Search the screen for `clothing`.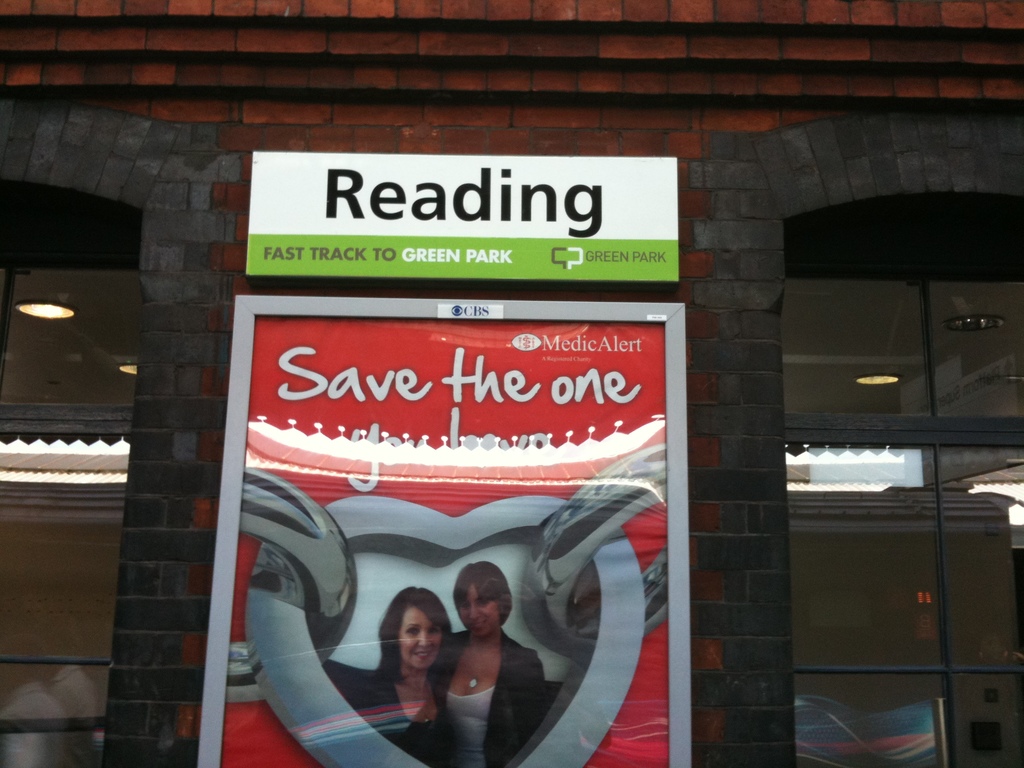
Found at 347/653/455/767.
